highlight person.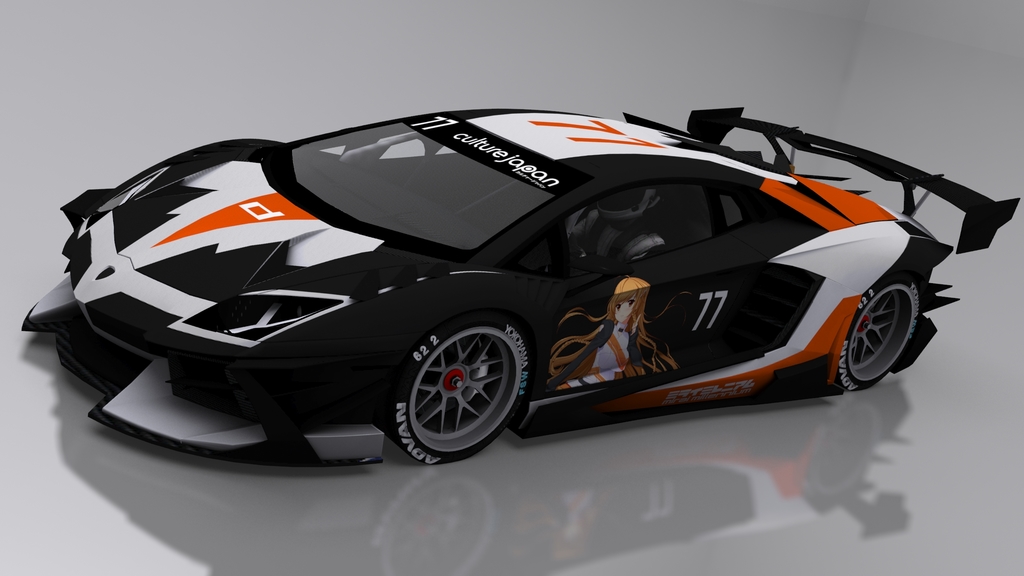
Highlighted region: (548, 273, 682, 395).
